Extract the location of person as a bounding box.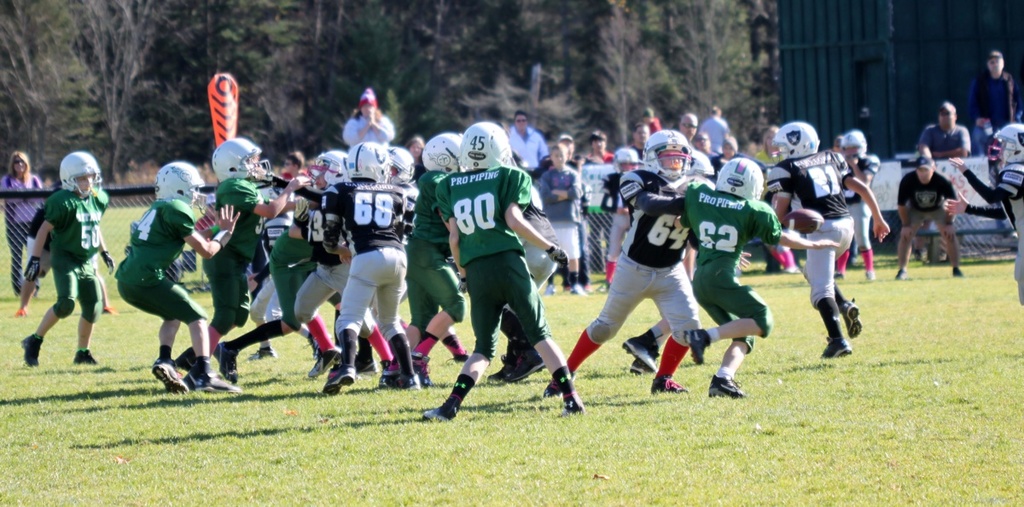
(0, 154, 44, 296).
